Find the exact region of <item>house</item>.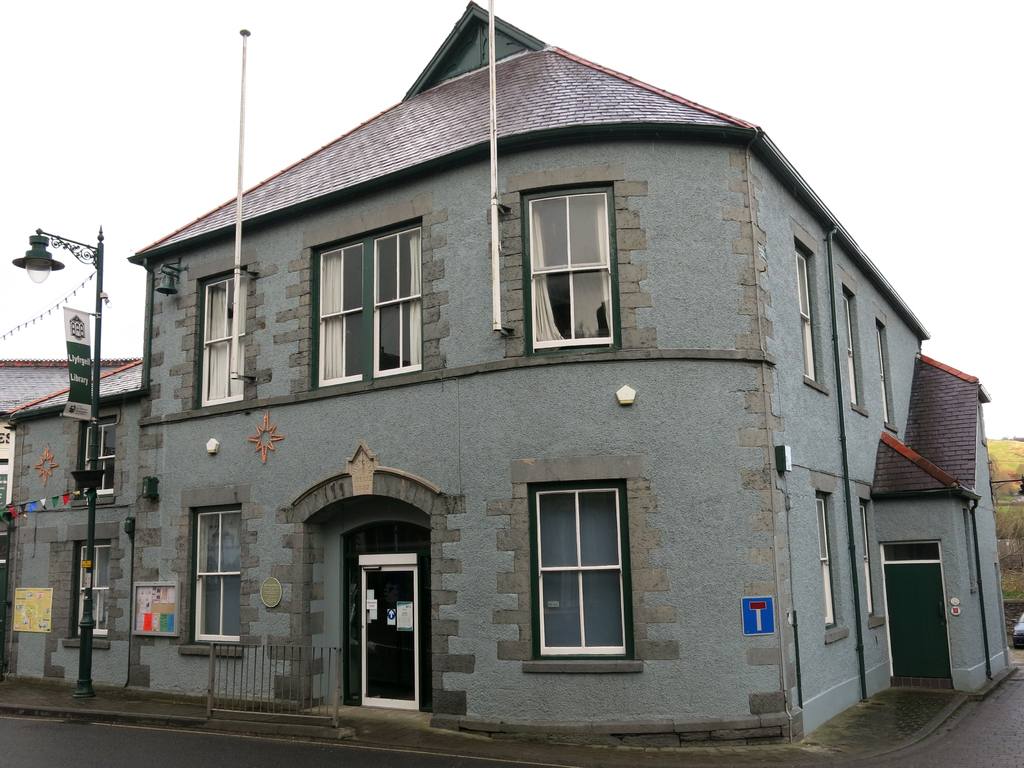
Exact region: <region>0, 355, 145, 604</region>.
